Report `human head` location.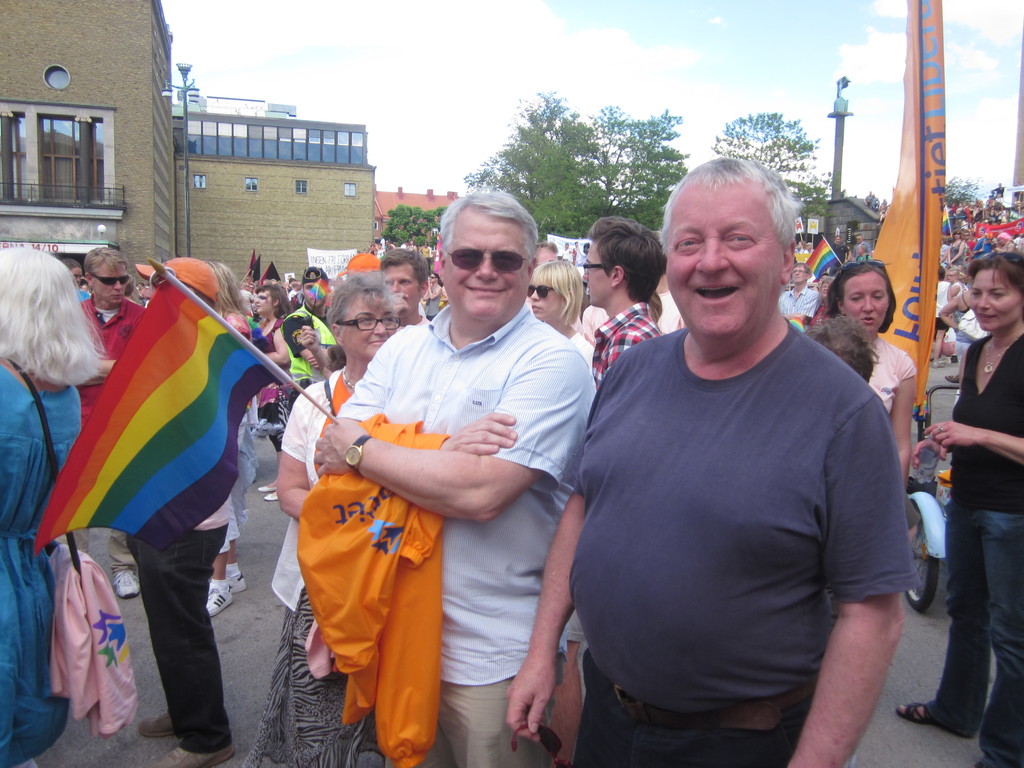
Report: rect(585, 214, 671, 306).
